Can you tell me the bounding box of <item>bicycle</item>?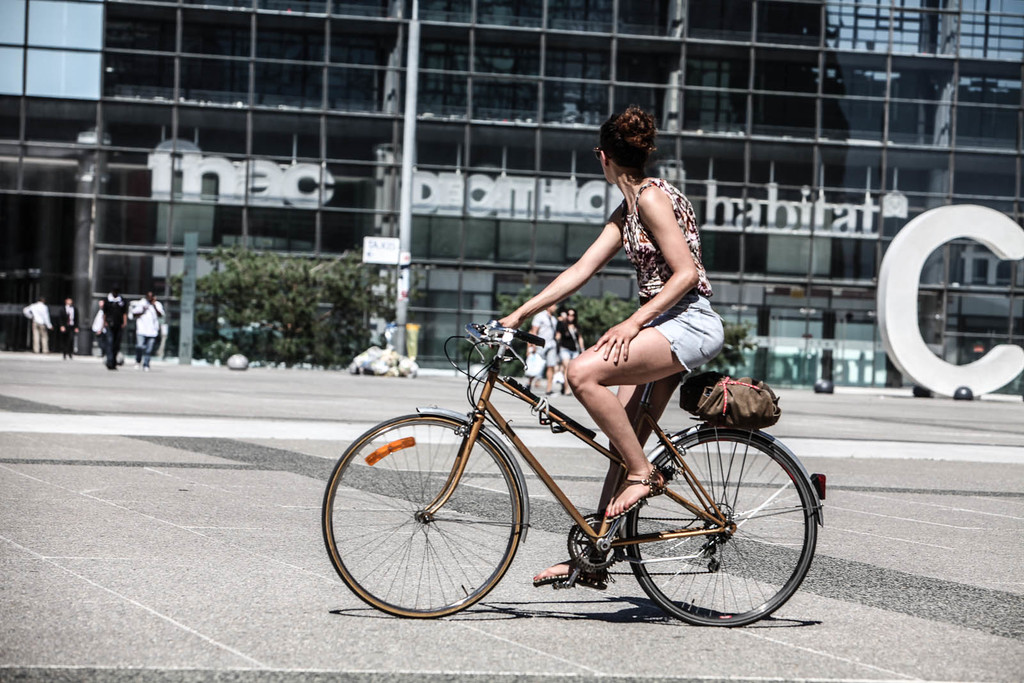
[324, 319, 828, 625].
